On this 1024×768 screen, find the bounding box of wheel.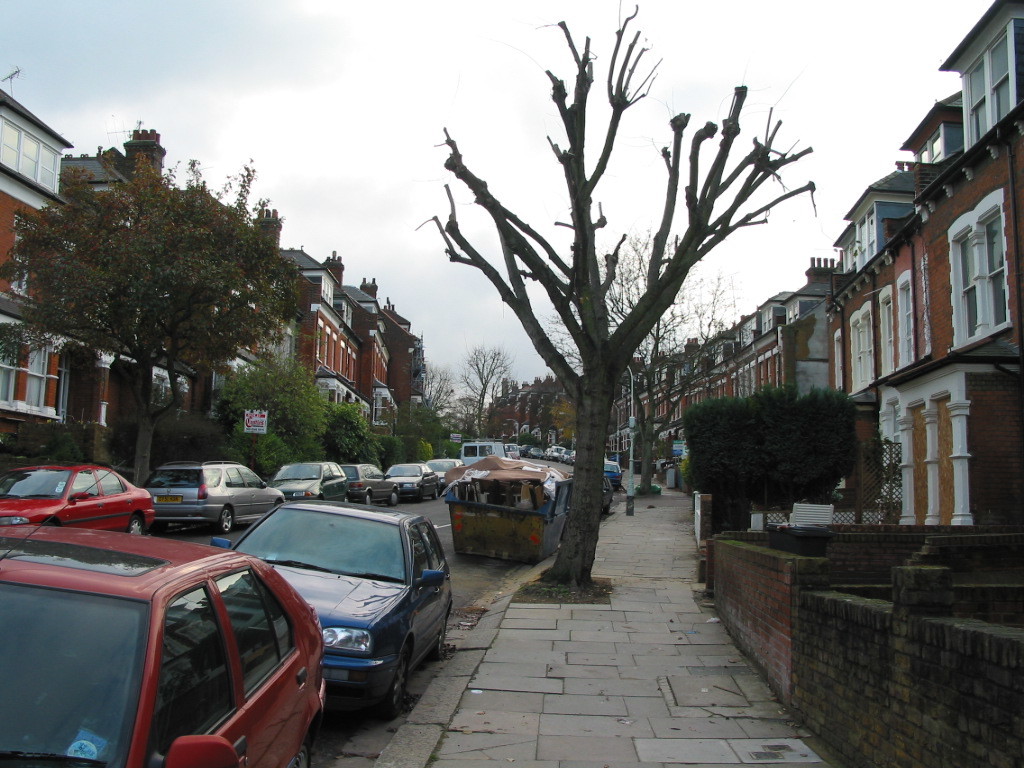
Bounding box: 388:491:399:509.
